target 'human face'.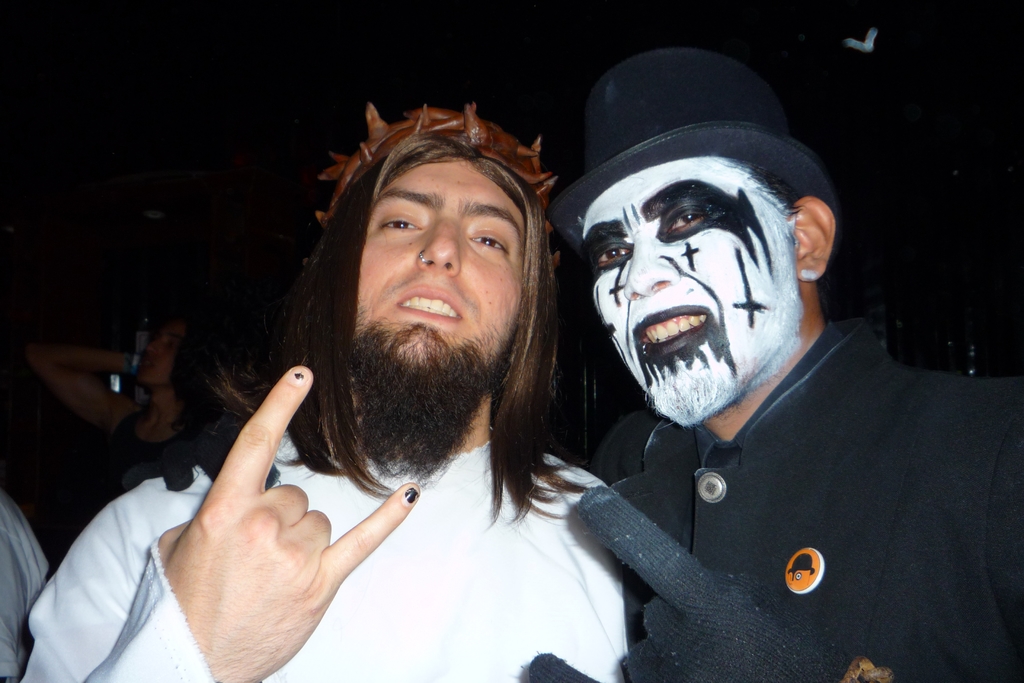
Target region: <box>590,172,800,409</box>.
